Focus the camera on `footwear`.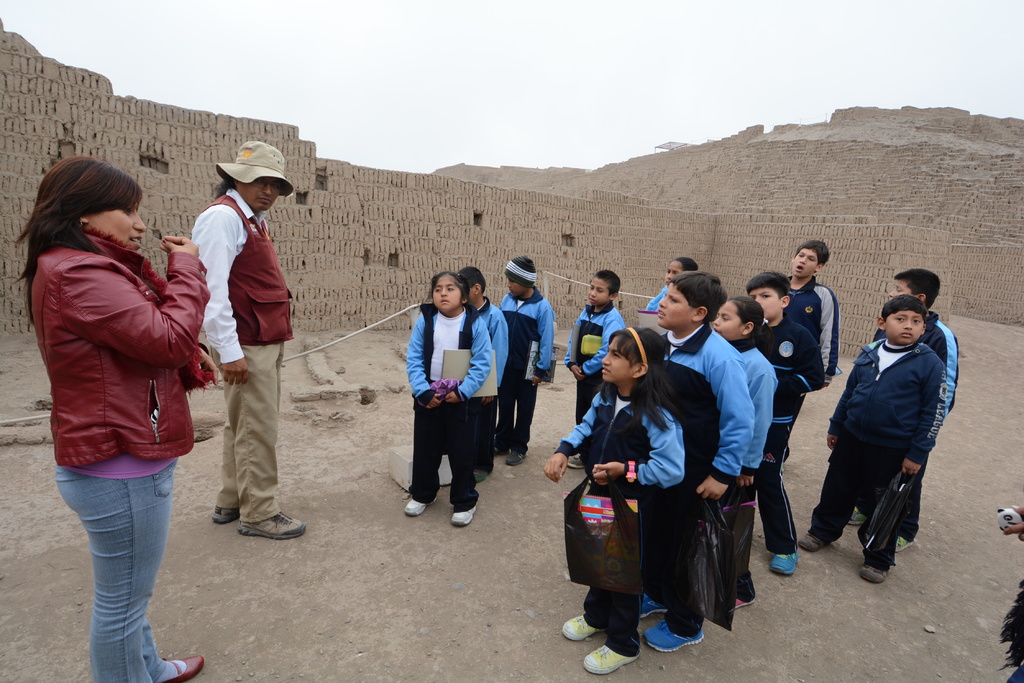
Focus region: BBox(238, 510, 310, 541).
